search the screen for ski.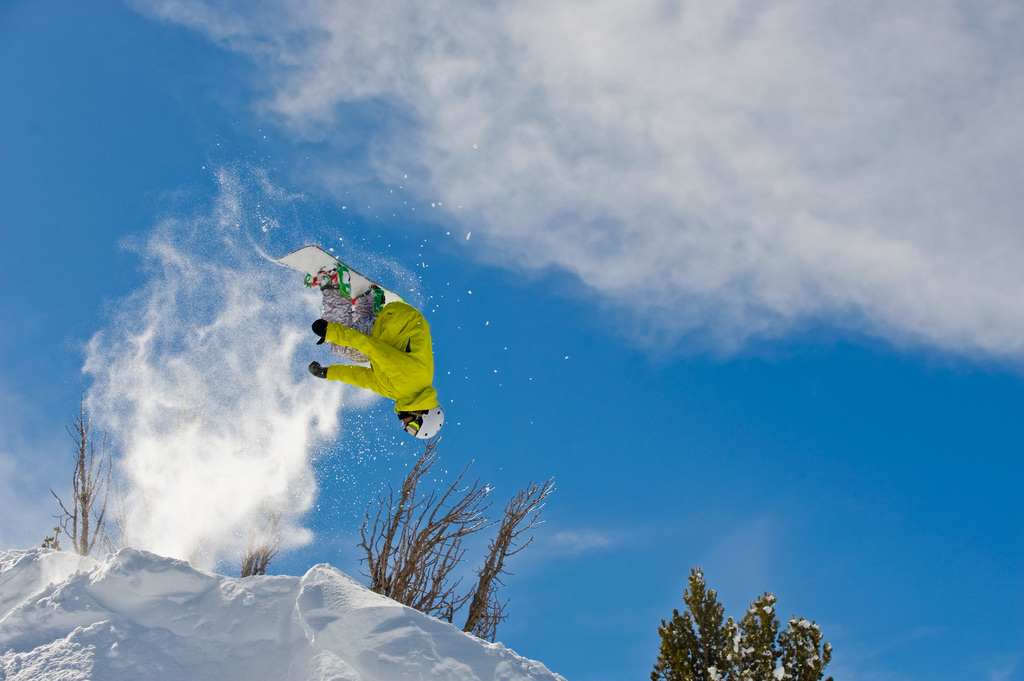
Found at 262/257/419/302.
